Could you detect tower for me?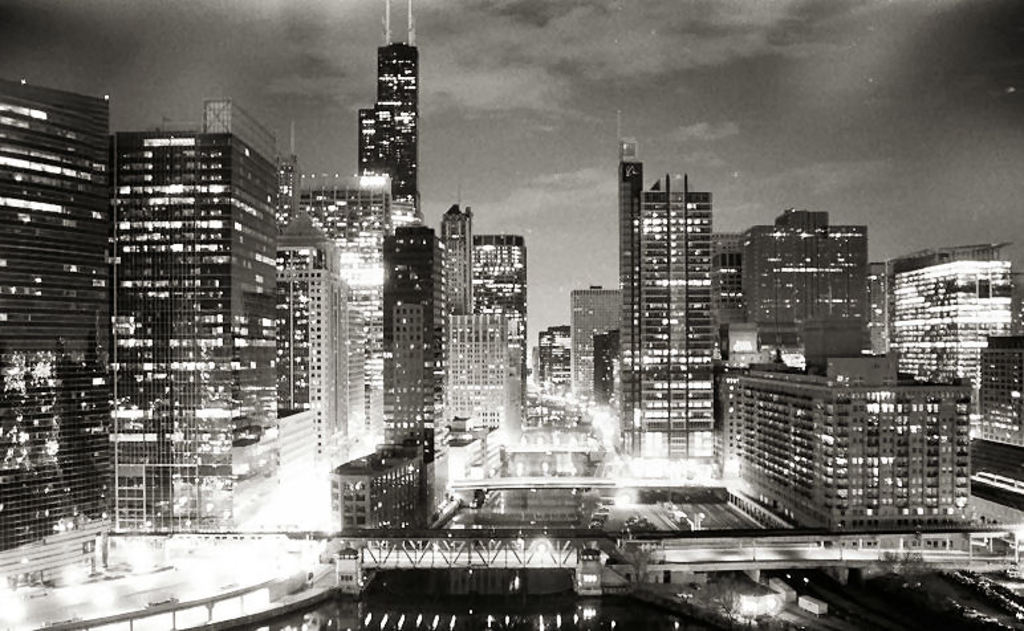
Detection result: rect(635, 174, 719, 461).
